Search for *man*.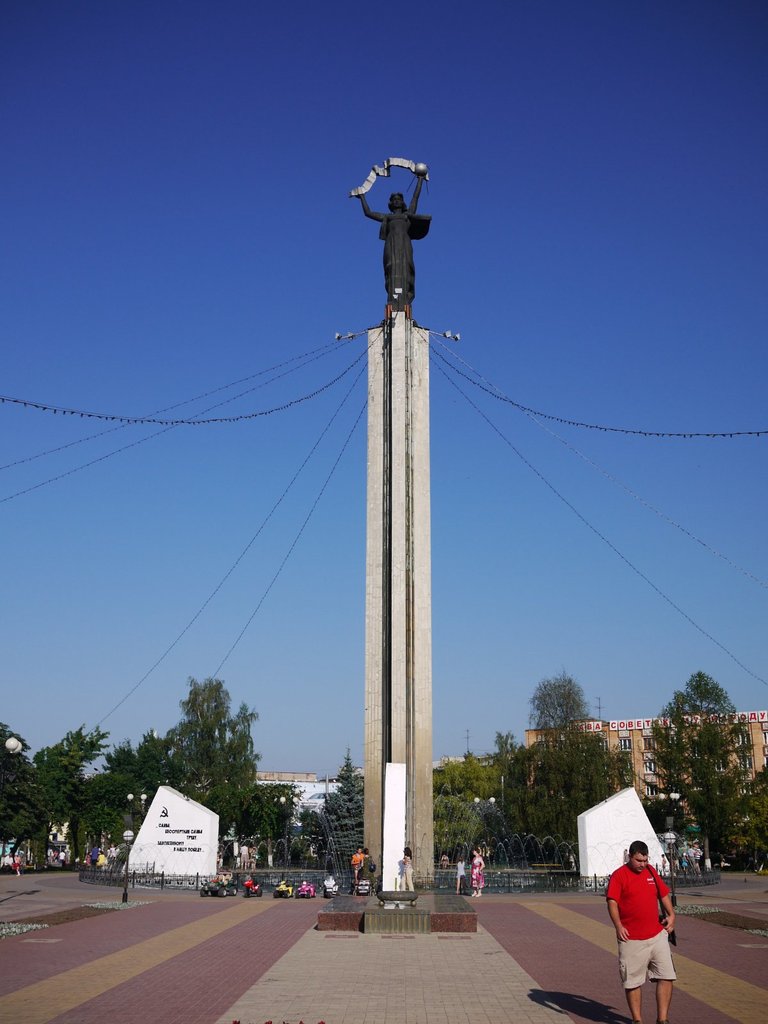
Found at crop(352, 847, 366, 882).
